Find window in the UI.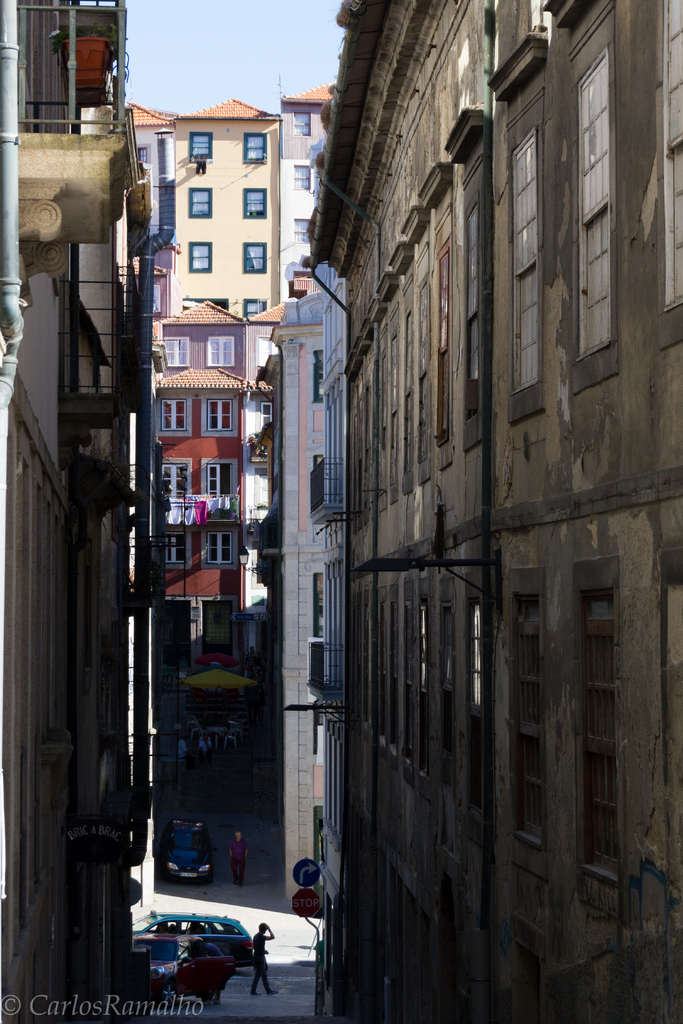
UI element at 244 297 258 313.
